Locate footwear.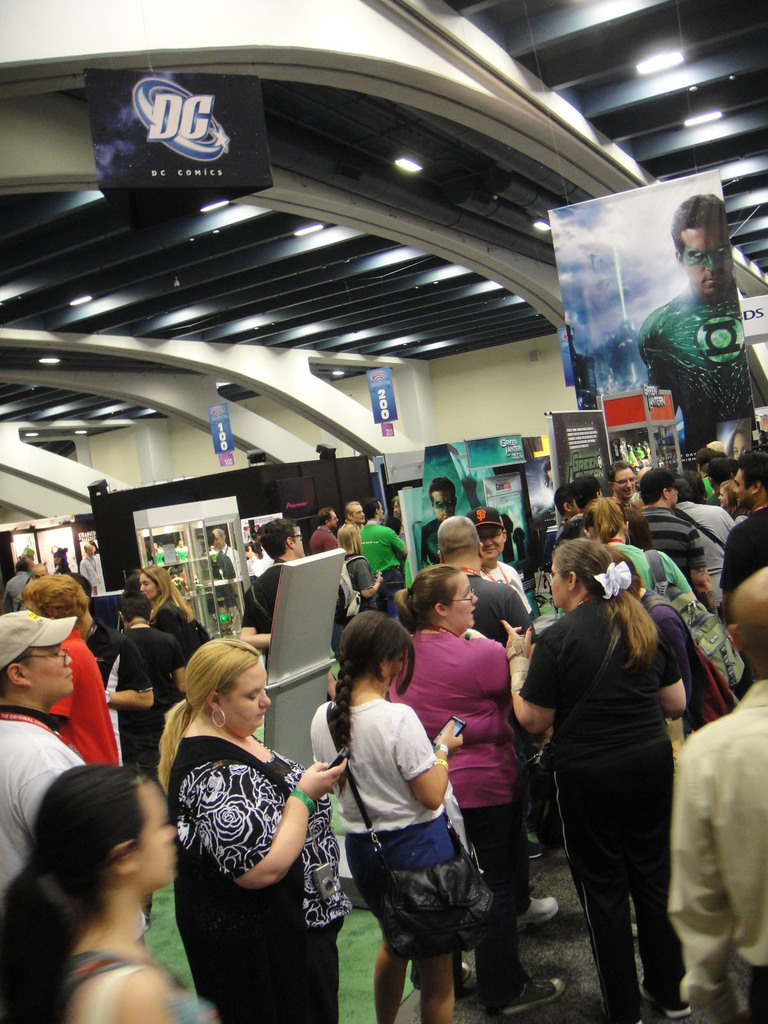
Bounding box: (505,972,568,1015).
